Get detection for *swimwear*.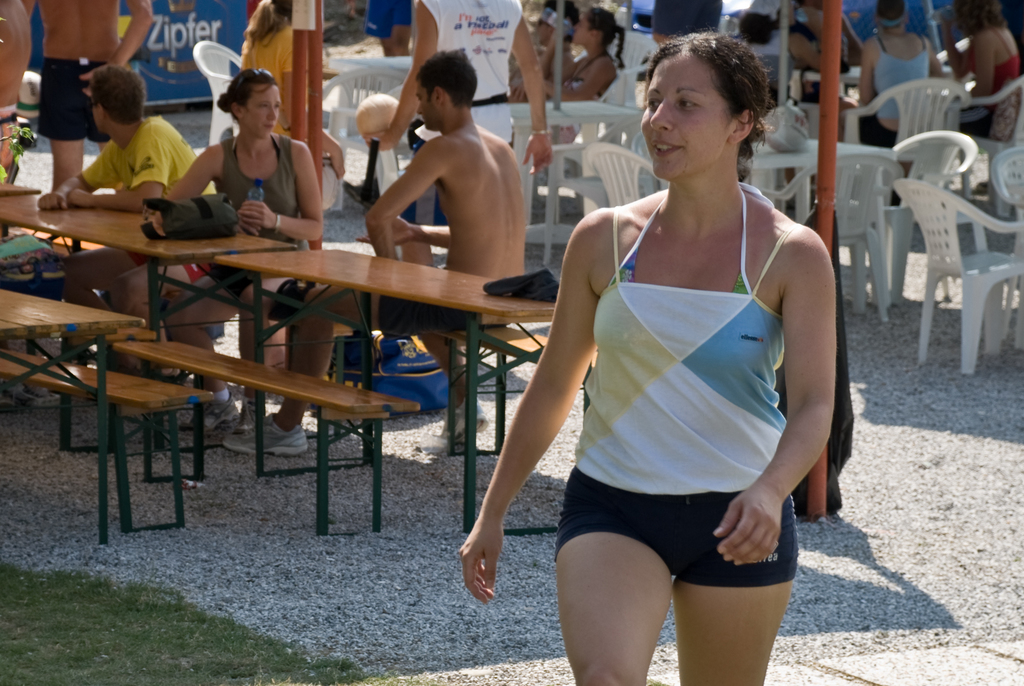
Detection: box=[865, 32, 933, 120].
